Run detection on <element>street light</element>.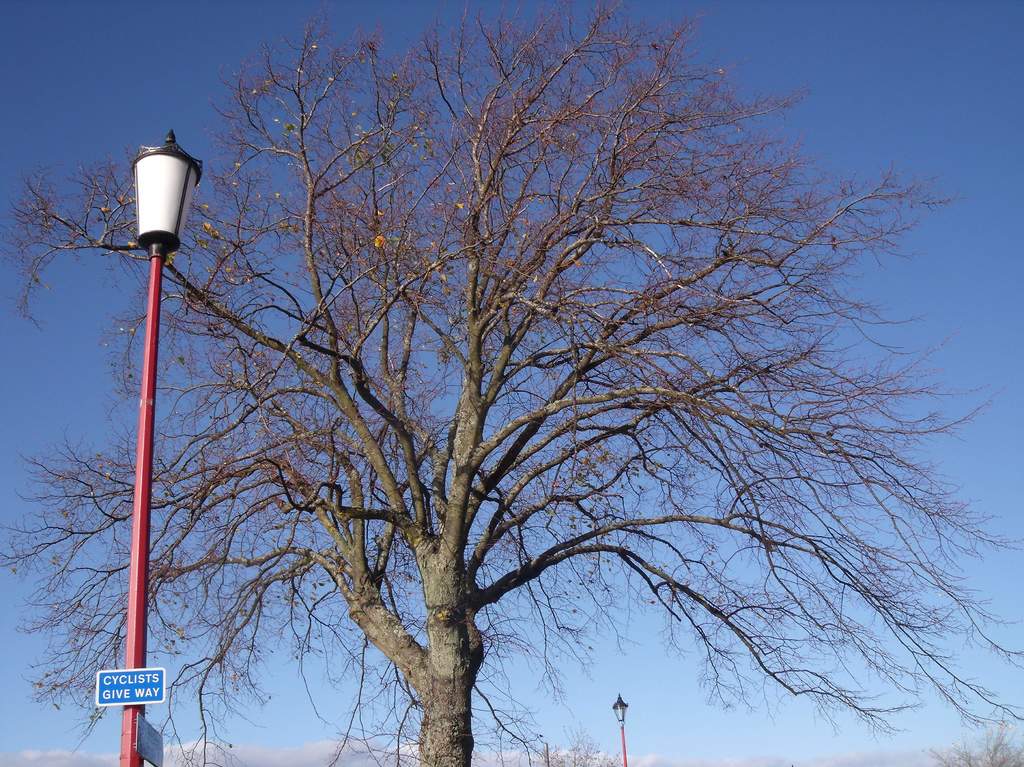
Result: left=118, top=133, right=198, bottom=766.
